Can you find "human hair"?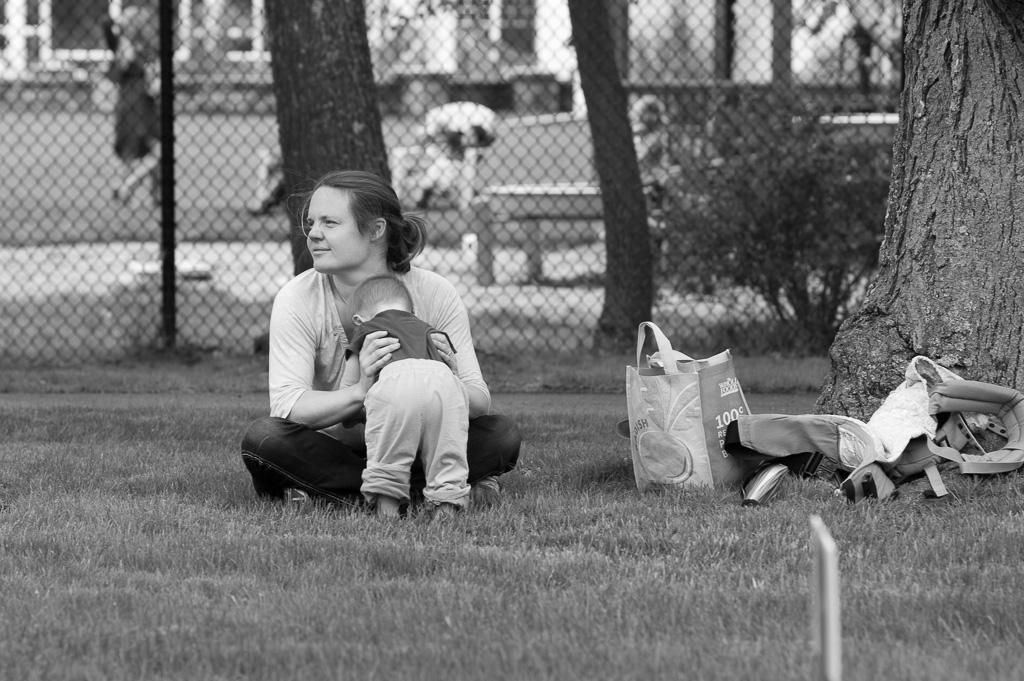
Yes, bounding box: box=[347, 277, 411, 310].
